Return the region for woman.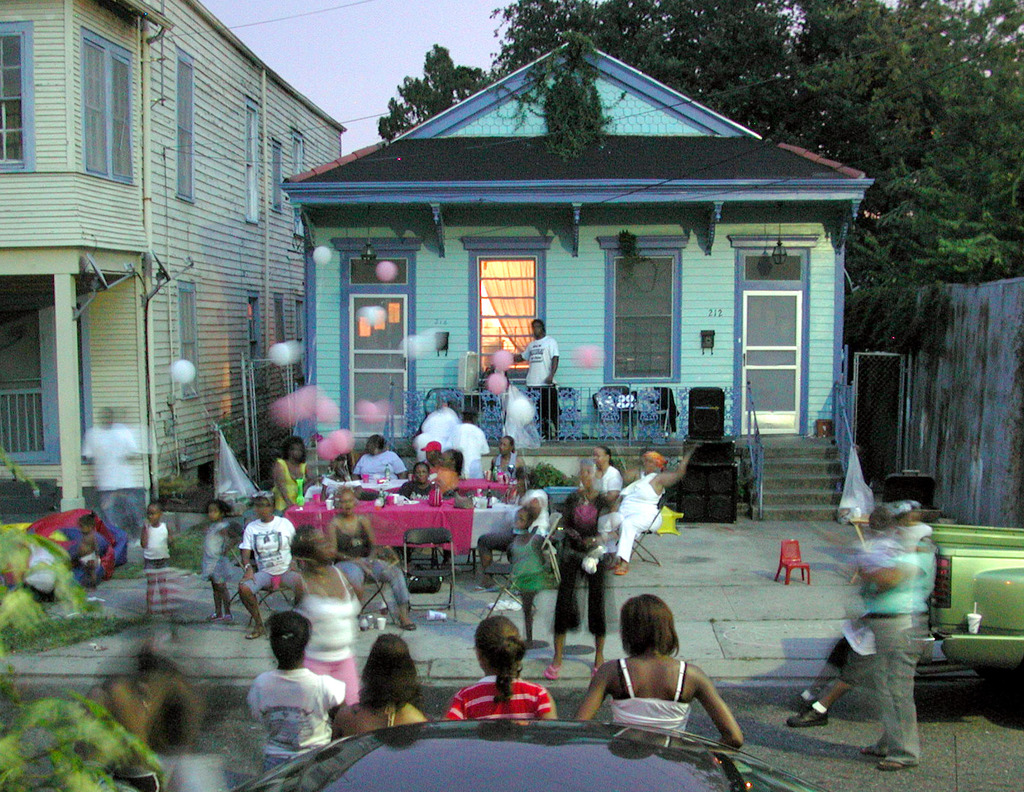
324/489/419/633.
